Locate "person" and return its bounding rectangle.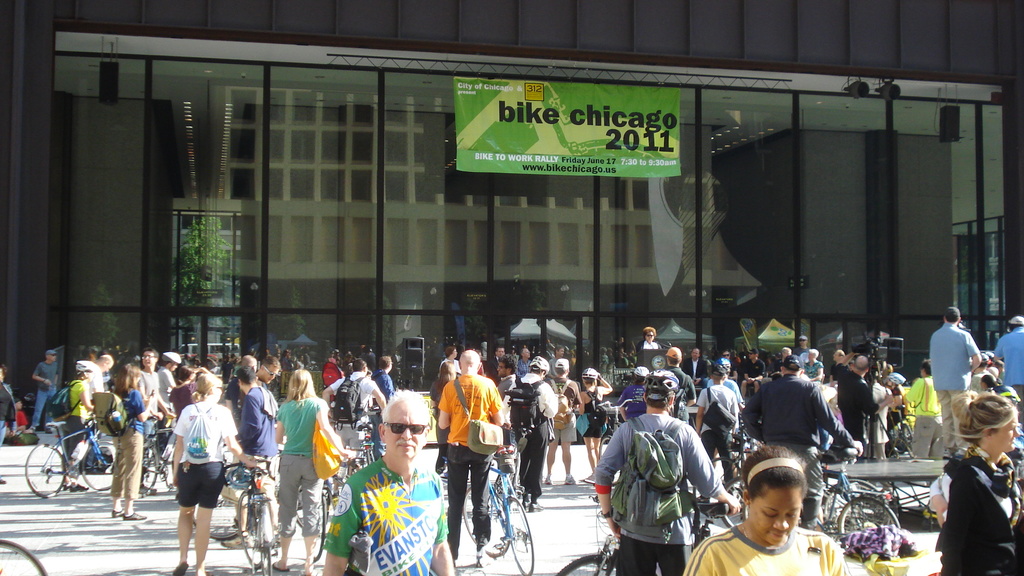
detection(968, 352, 995, 385).
